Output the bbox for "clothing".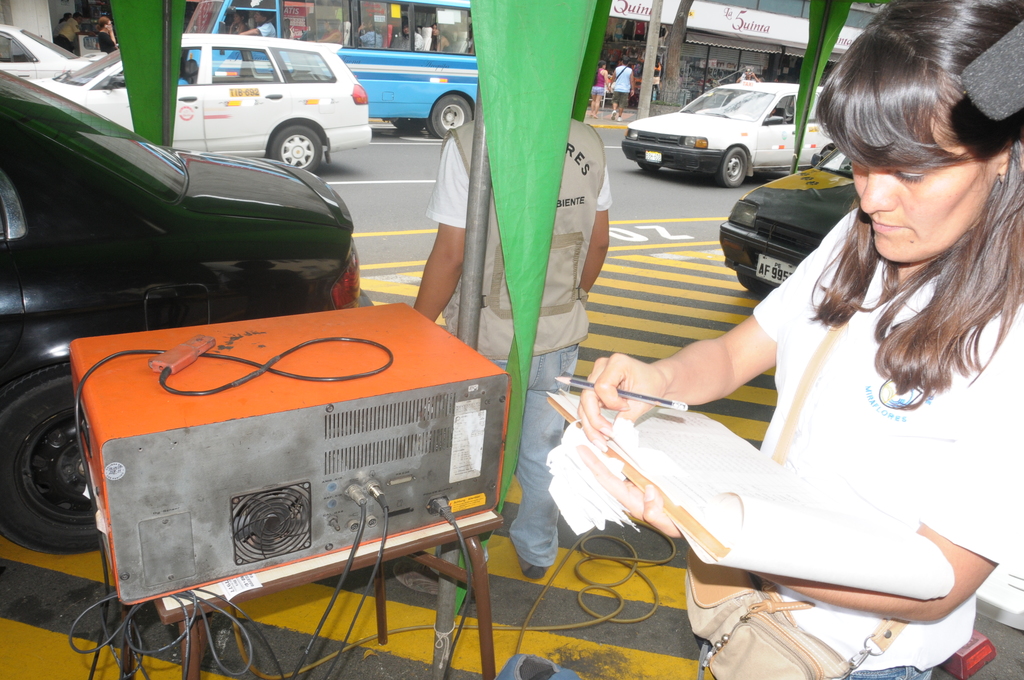
rect(390, 33, 402, 48).
